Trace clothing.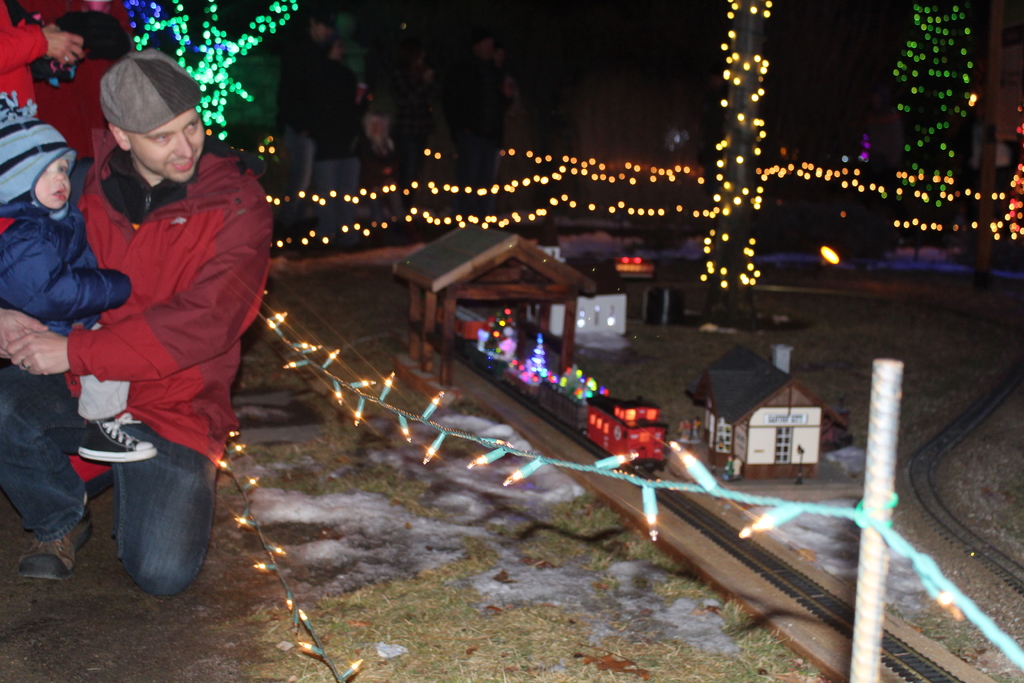
Traced to x1=0 y1=142 x2=276 y2=599.
